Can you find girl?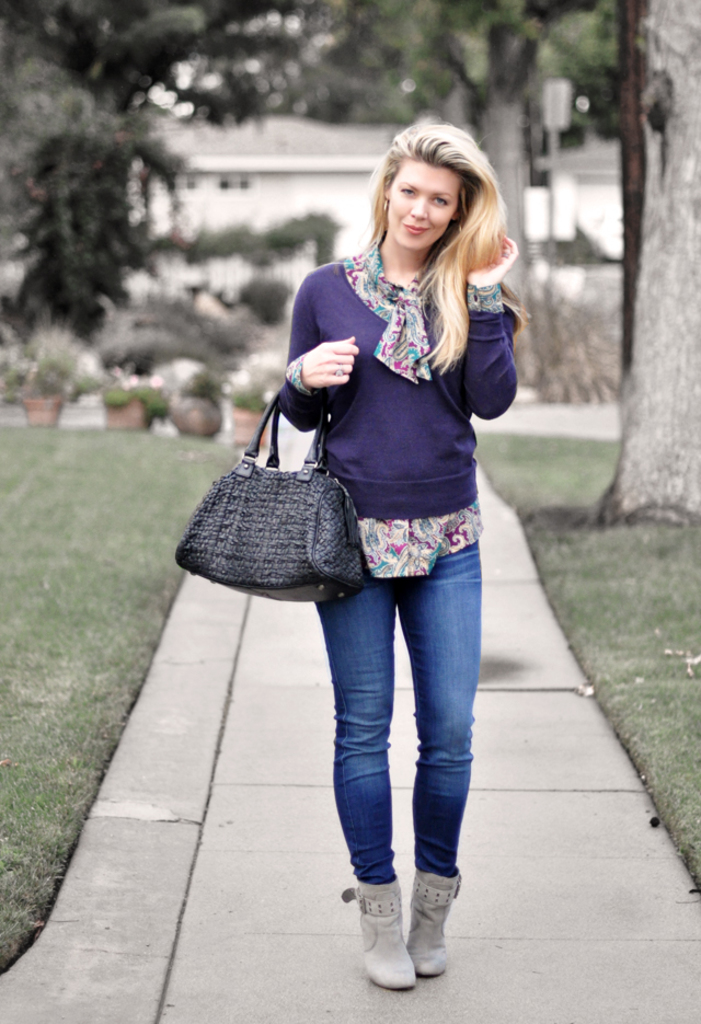
Yes, bounding box: x1=272, y1=125, x2=529, y2=988.
